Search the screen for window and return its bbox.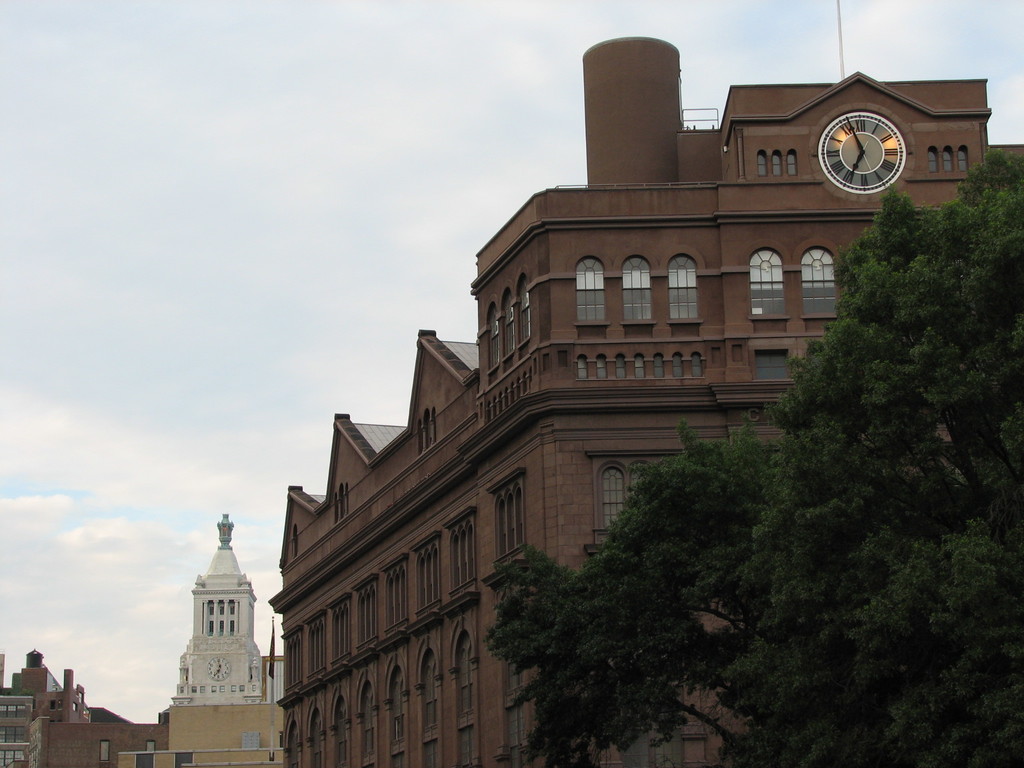
Found: detection(325, 590, 350, 677).
